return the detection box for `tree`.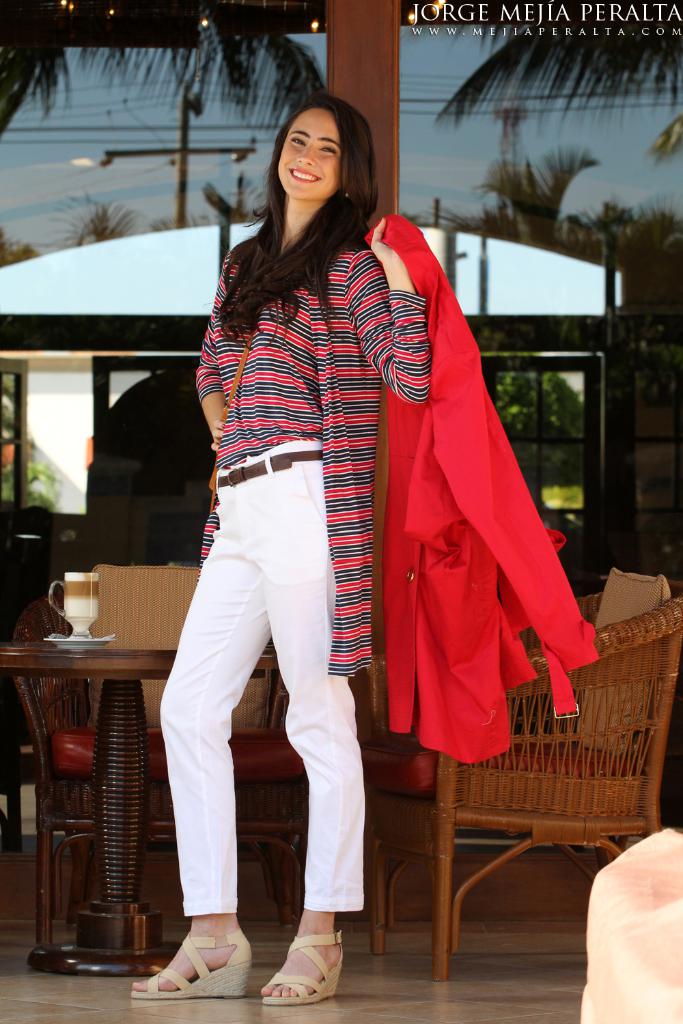
x1=0 y1=5 x2=331 y2=138.
